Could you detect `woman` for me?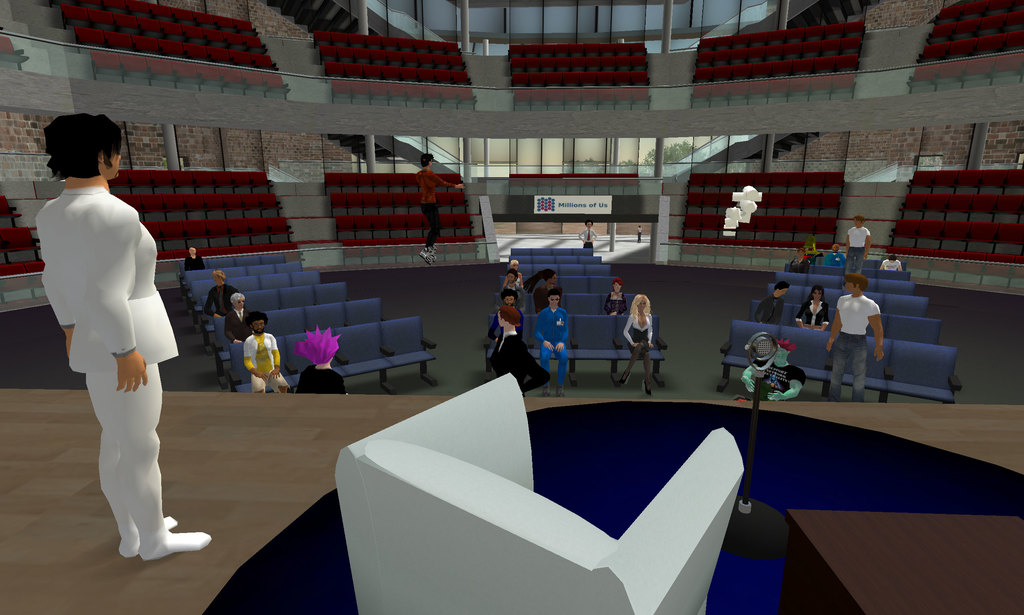
Detection result: <bbox>618, 289, 673, 391</bbox>.
